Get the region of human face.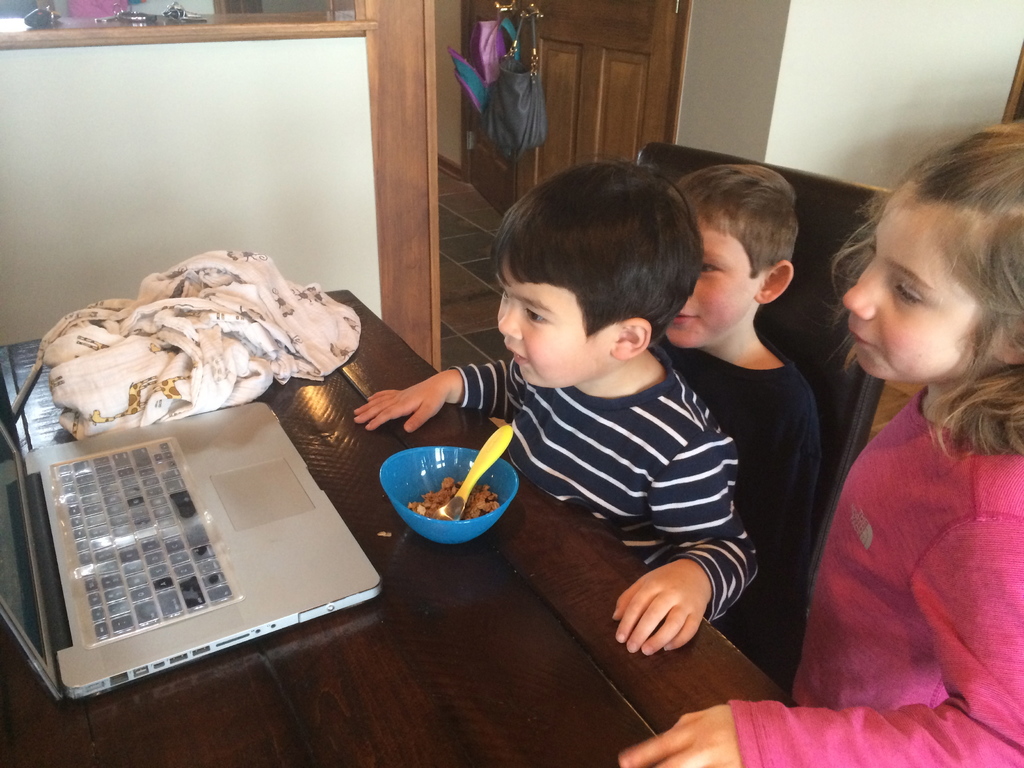
left=840, top=186, right=985, bottom=382.
